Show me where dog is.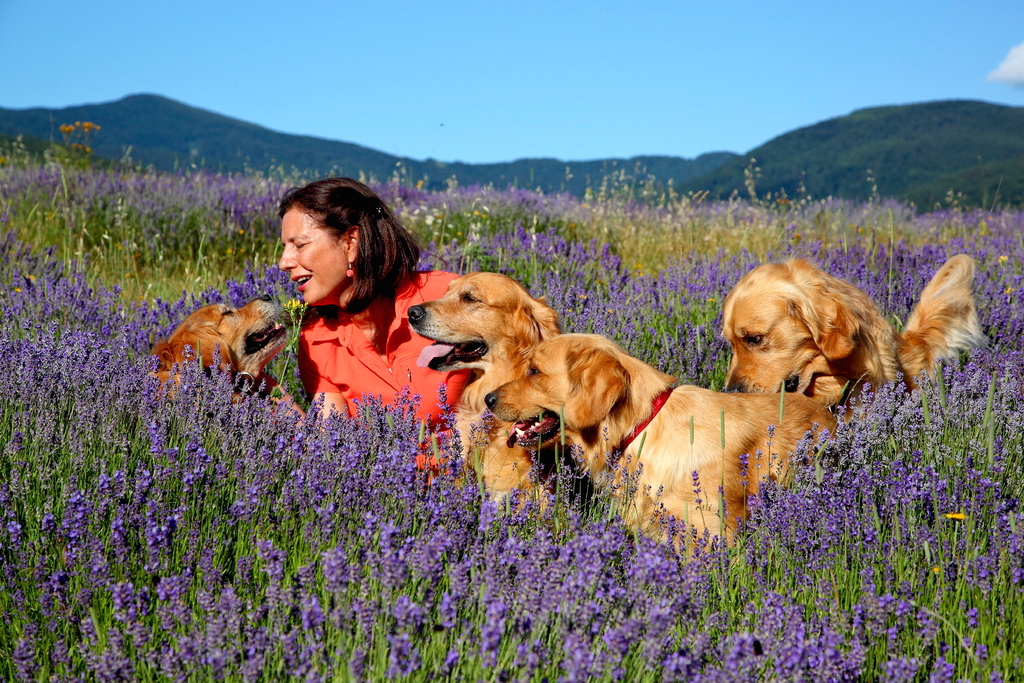
dog is at <box>400,269,582,512</box>.
